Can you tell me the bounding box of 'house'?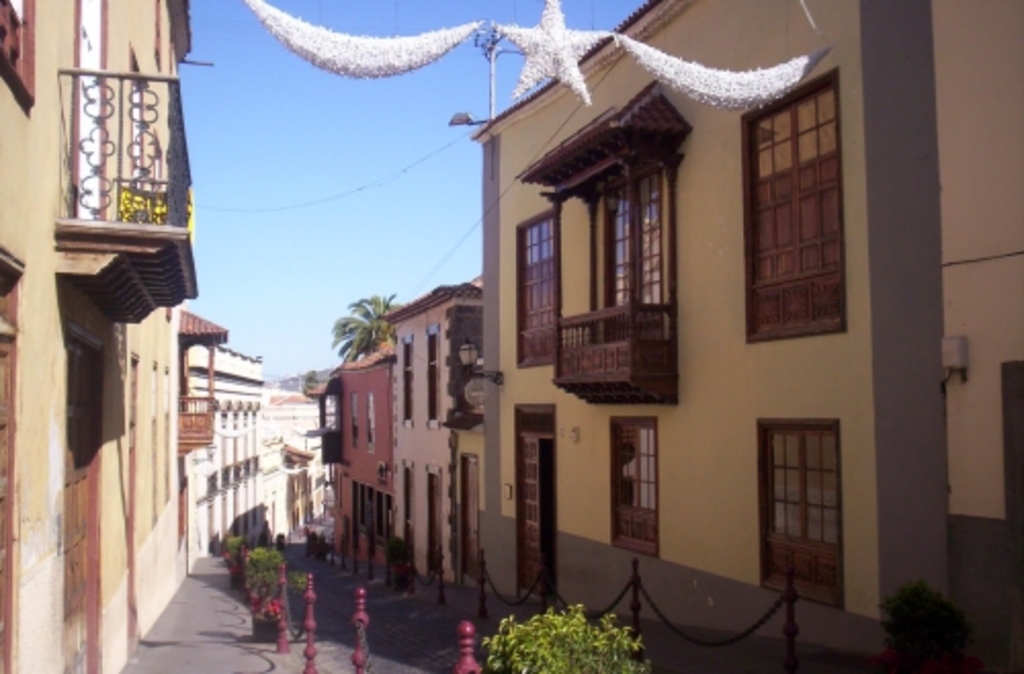
Rect(258, 418, 328, 543).
